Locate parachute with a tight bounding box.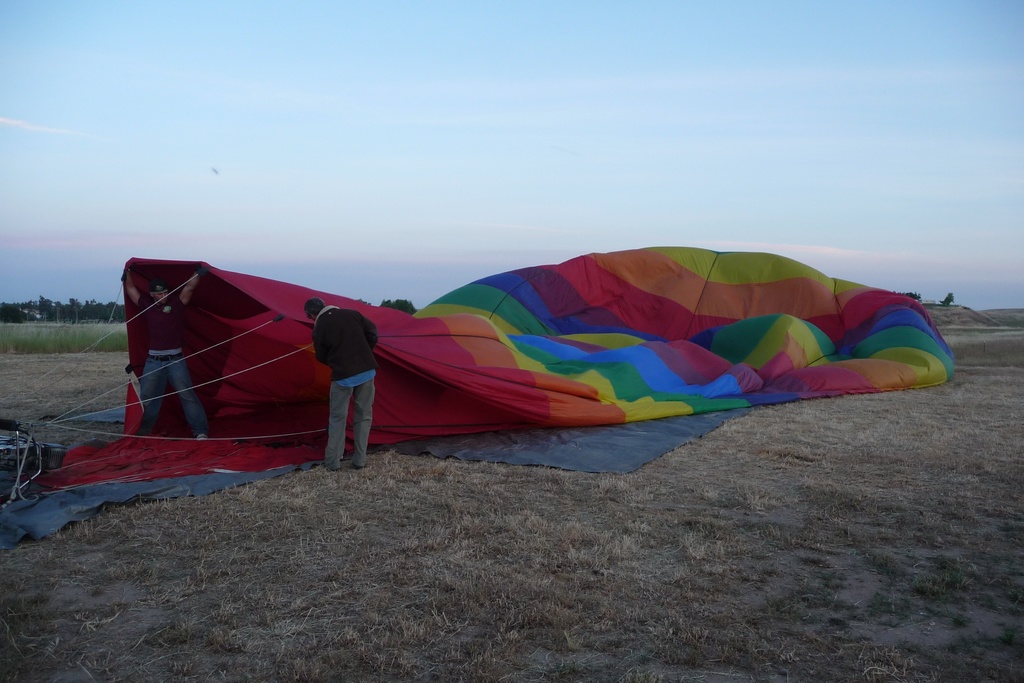
(61,239,1023,518).
